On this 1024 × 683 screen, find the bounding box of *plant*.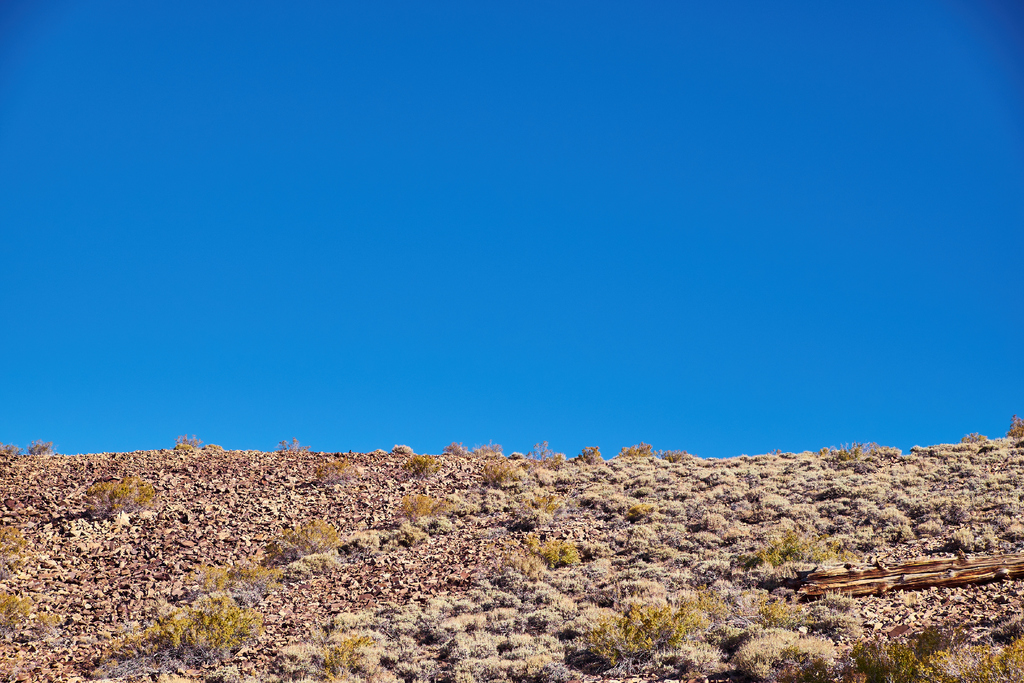
Bounding box: (x1=175, y1=434, x2=207, y2=456).
